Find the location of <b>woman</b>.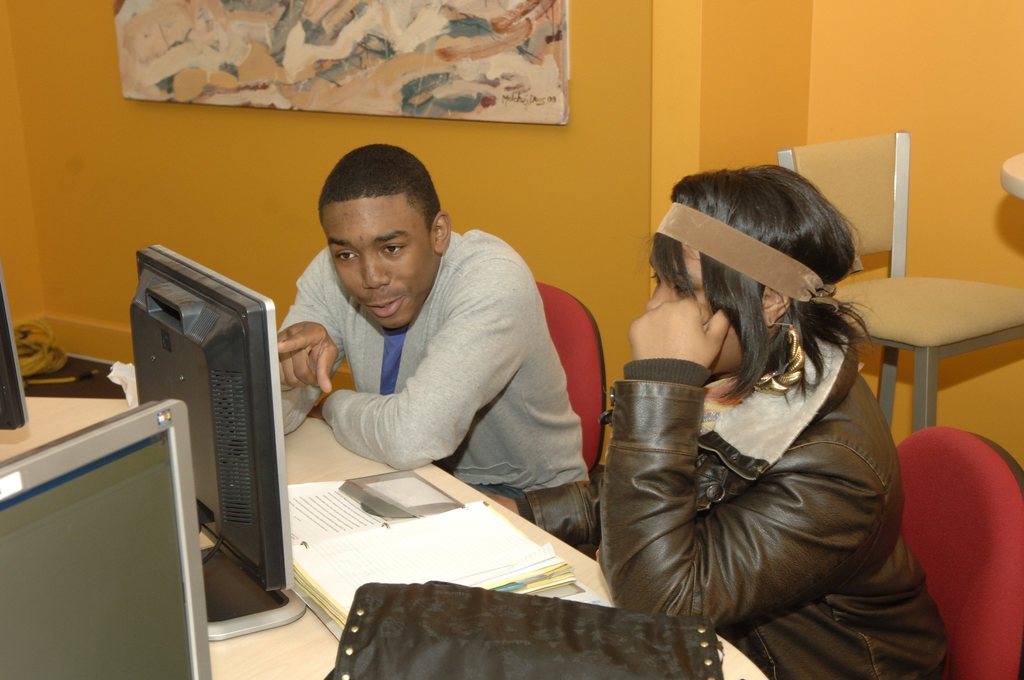
Location: box(574, 120, 939, 671).
